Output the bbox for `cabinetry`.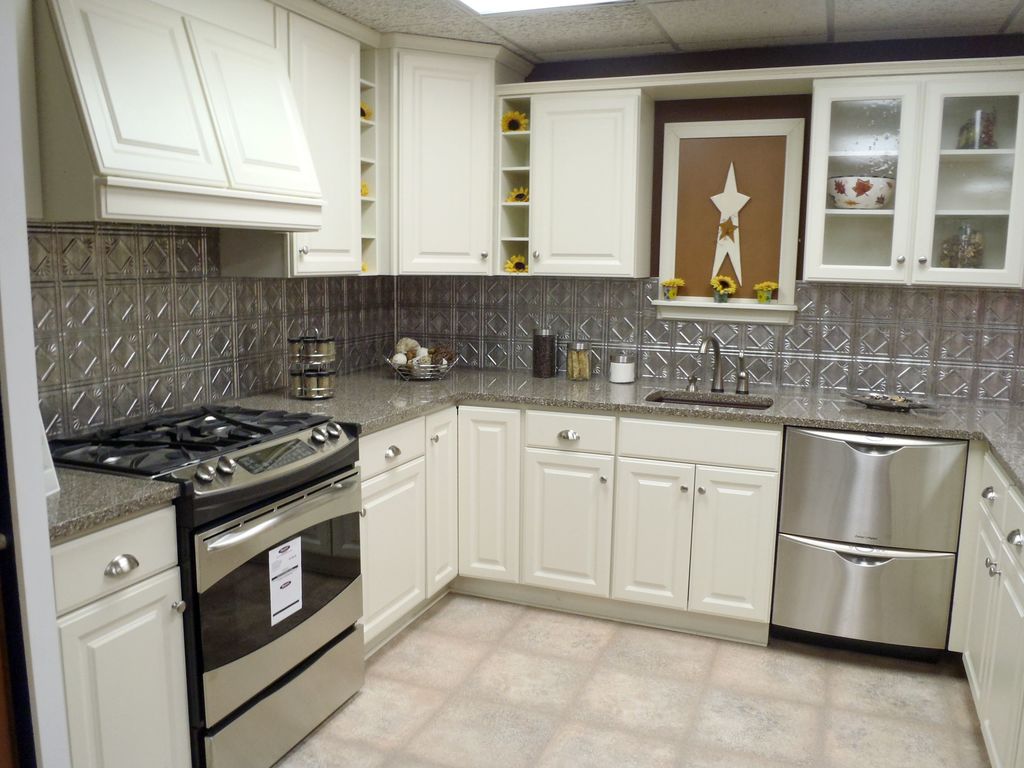
BBox(46, 502, 181, 614).
